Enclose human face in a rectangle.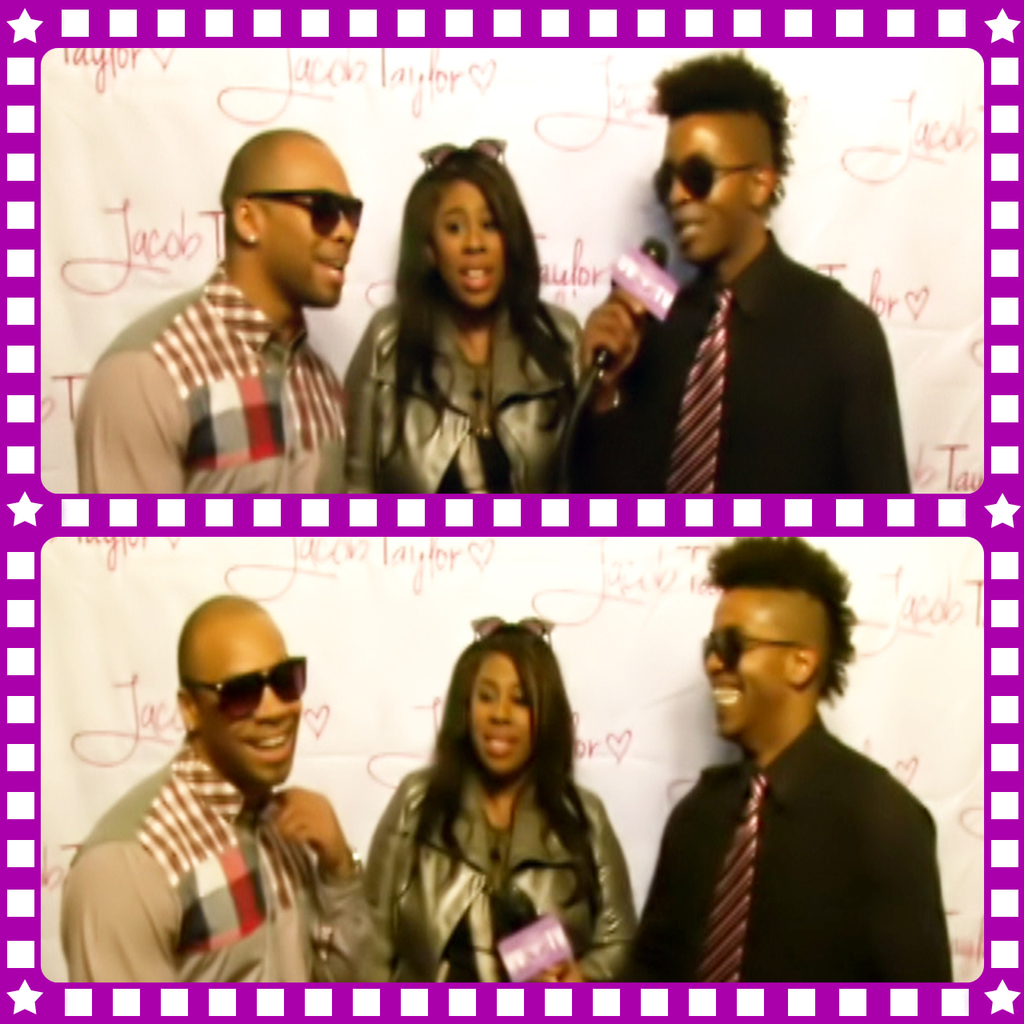
pyautogui.locateOnScreen(261, 153, 360, 311).
